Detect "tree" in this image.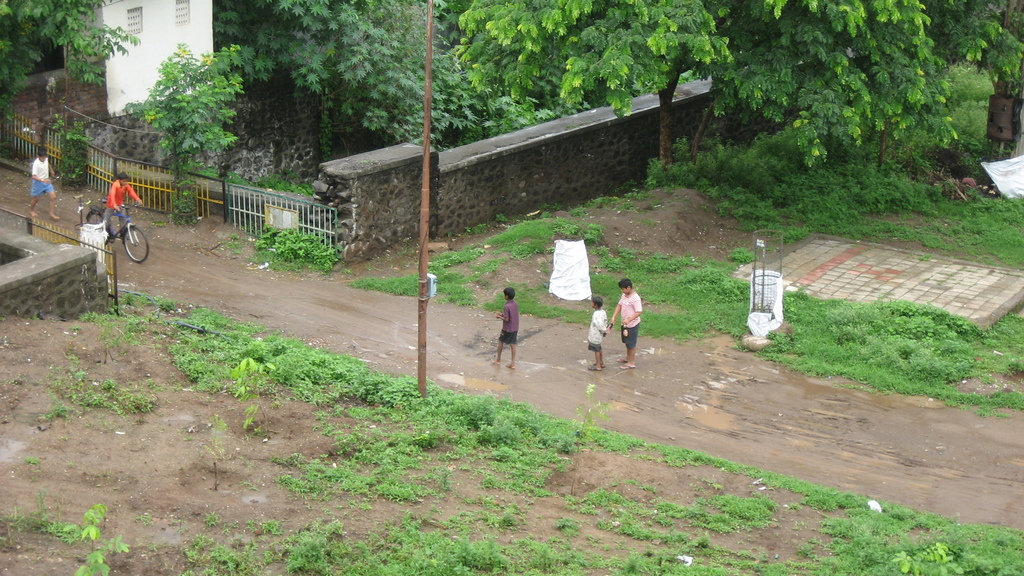
Detection: x1=120, y1=44, x2=243, y2=176.
